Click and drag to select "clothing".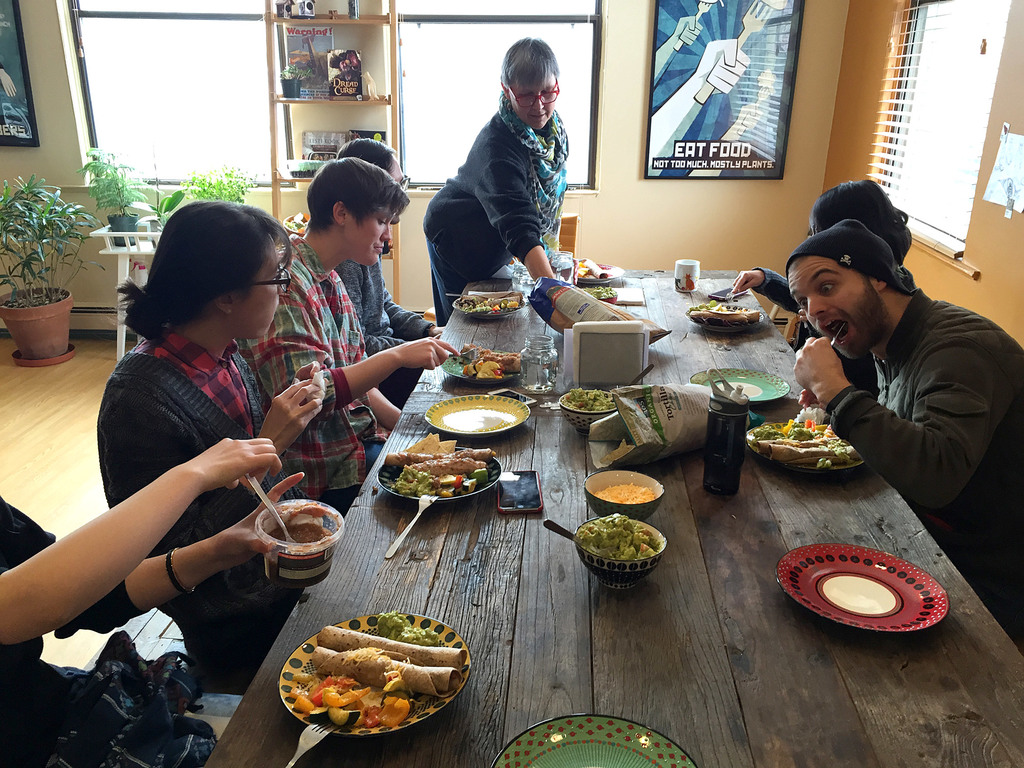
Selection: 4:486:198:767.
